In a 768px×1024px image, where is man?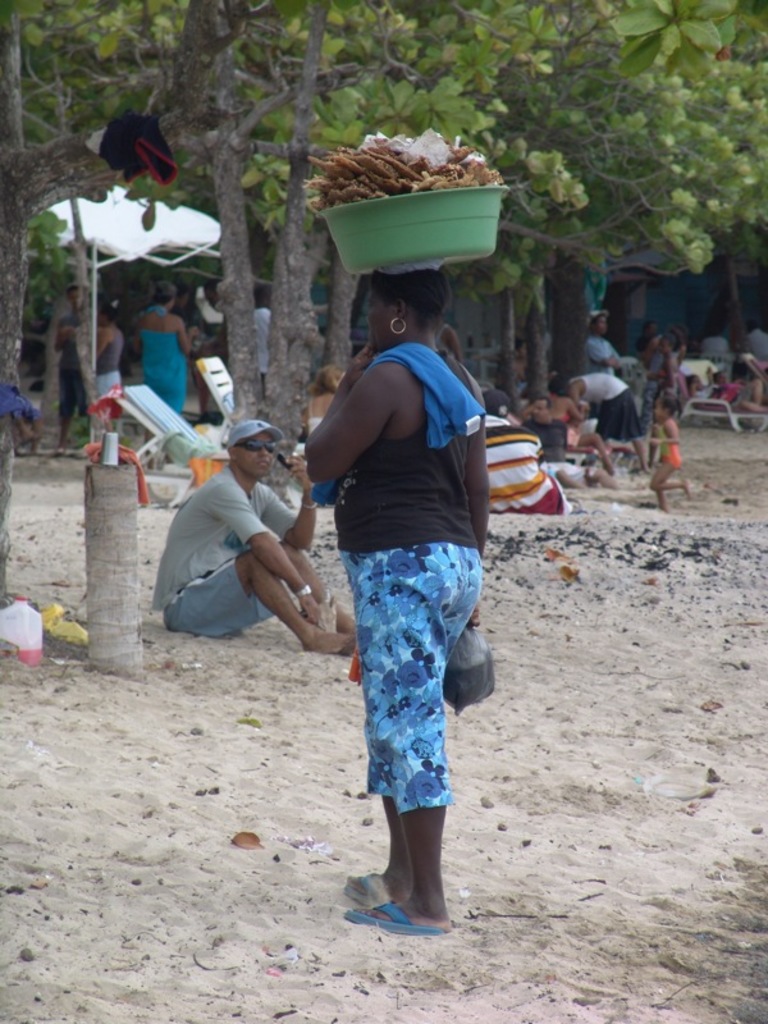
(left=509, top=393, right=580, bottom=466).
